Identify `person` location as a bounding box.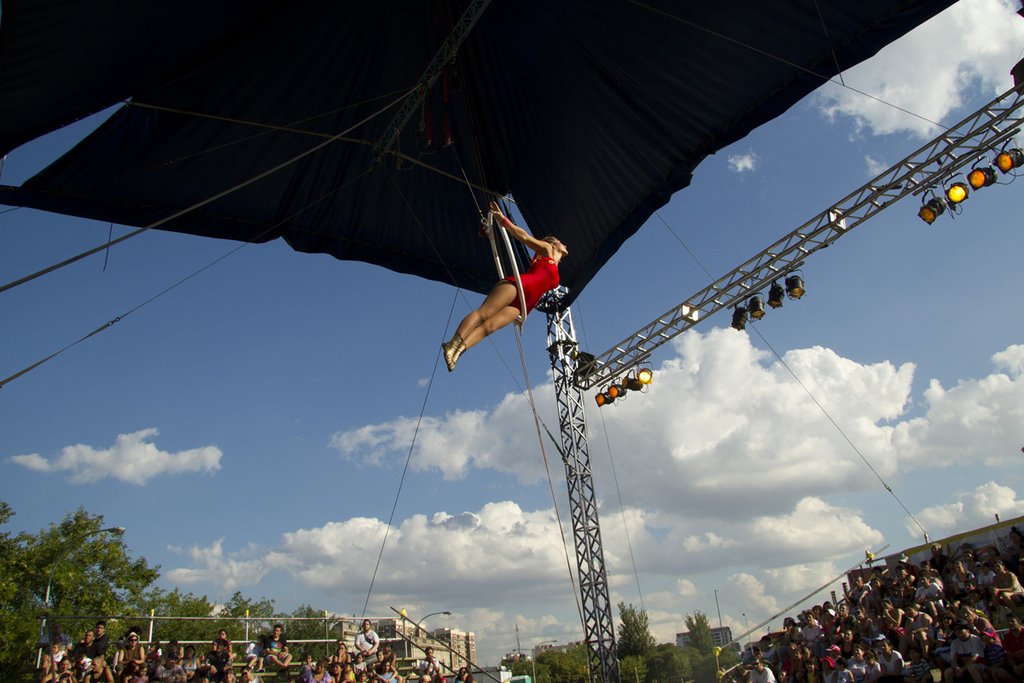
{"left": 351, "top": 620, "right": 376, "bottom": 655}.
